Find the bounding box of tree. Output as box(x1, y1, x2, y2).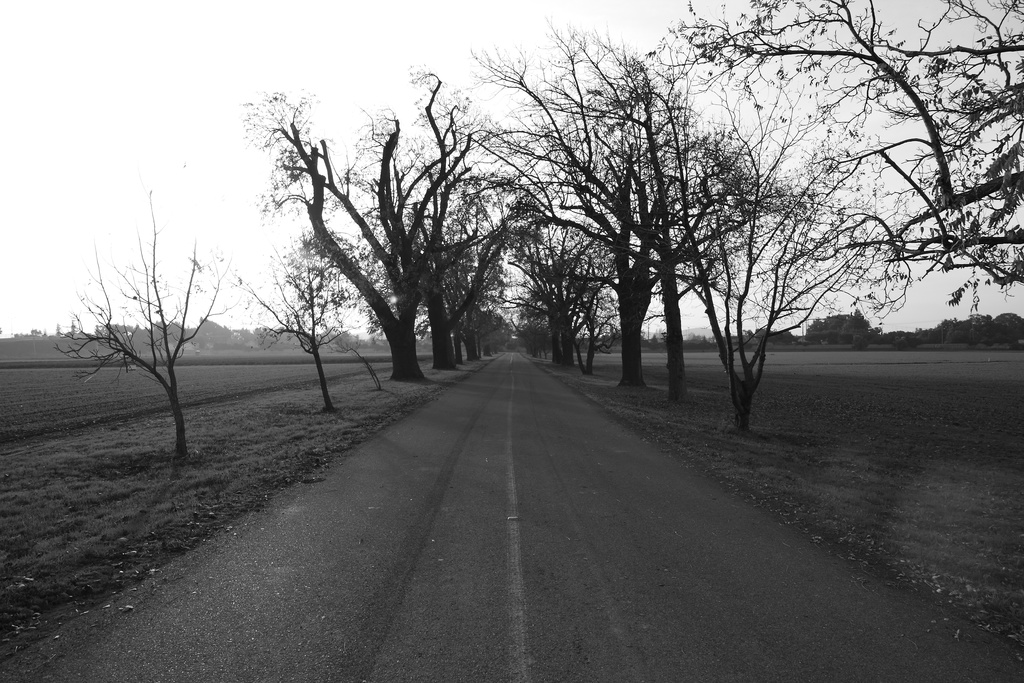
box(477, 0, 729, 400).
